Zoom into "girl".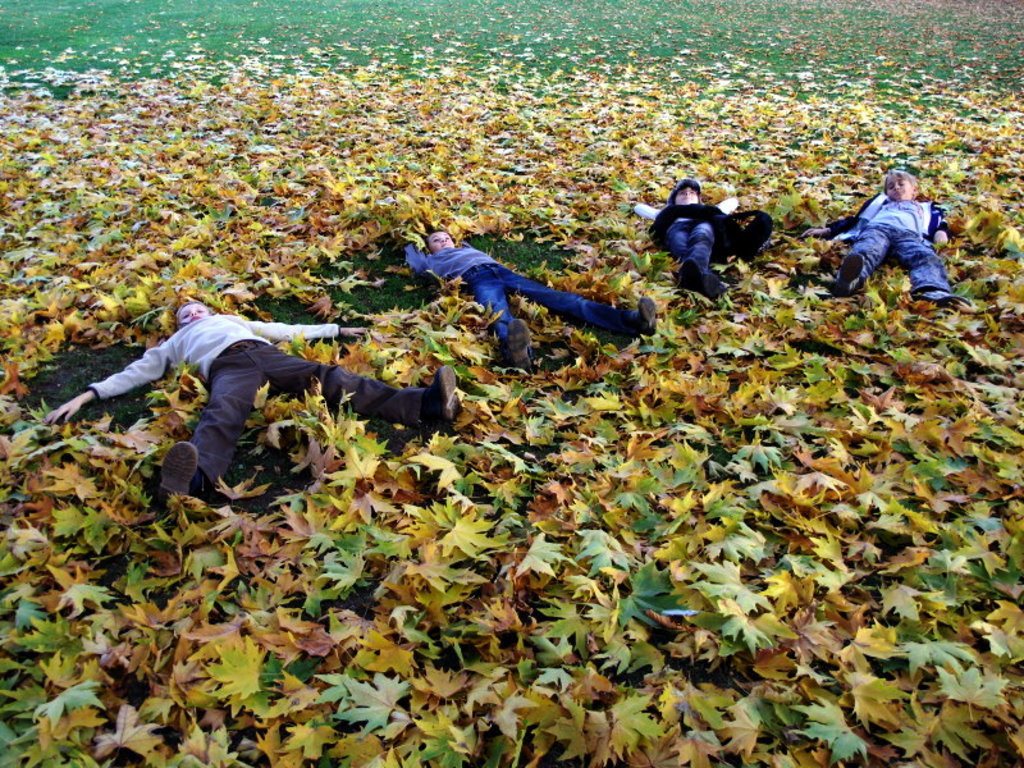
Zoom target: l=403, t=228, r=654, b=367.
